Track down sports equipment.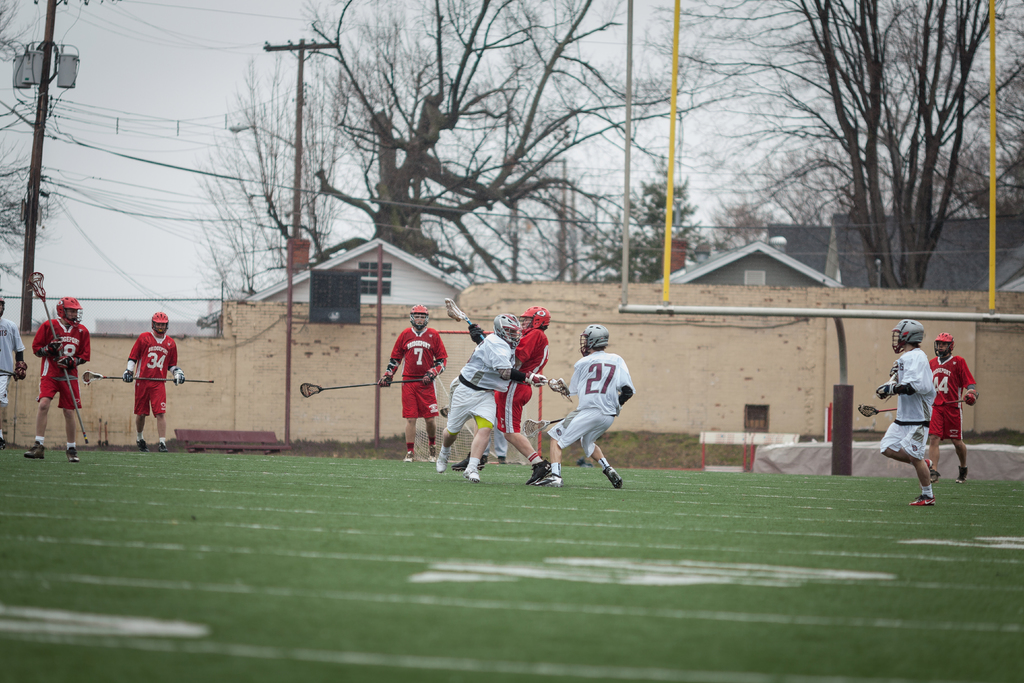
Tracked to Rect(10, 359, 26, 383).
